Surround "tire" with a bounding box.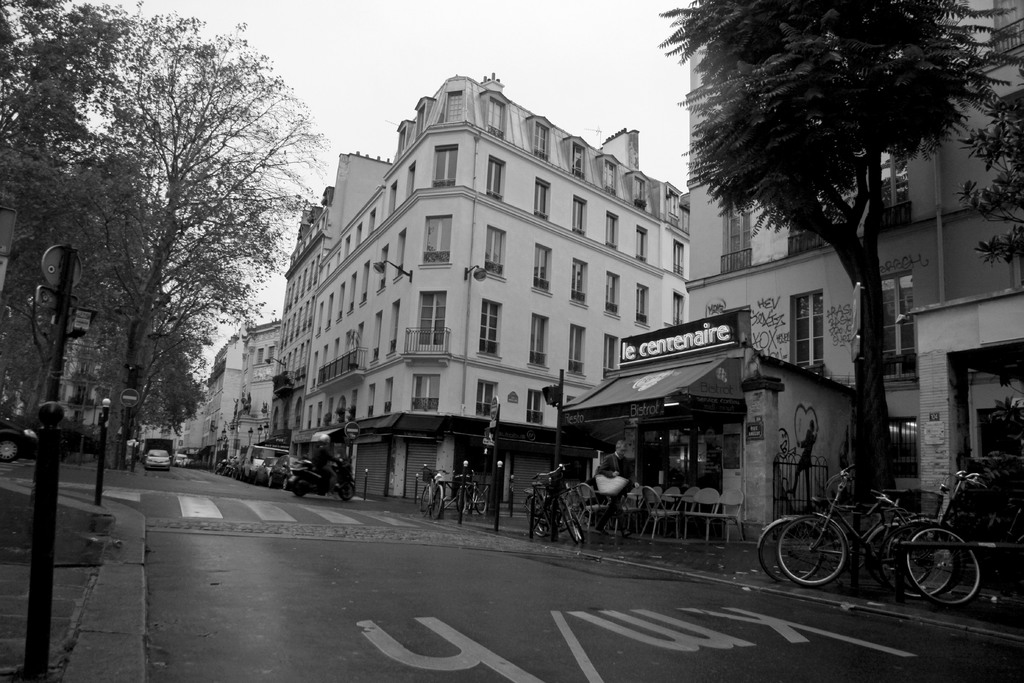
crop(336, 478, 357, 502).
